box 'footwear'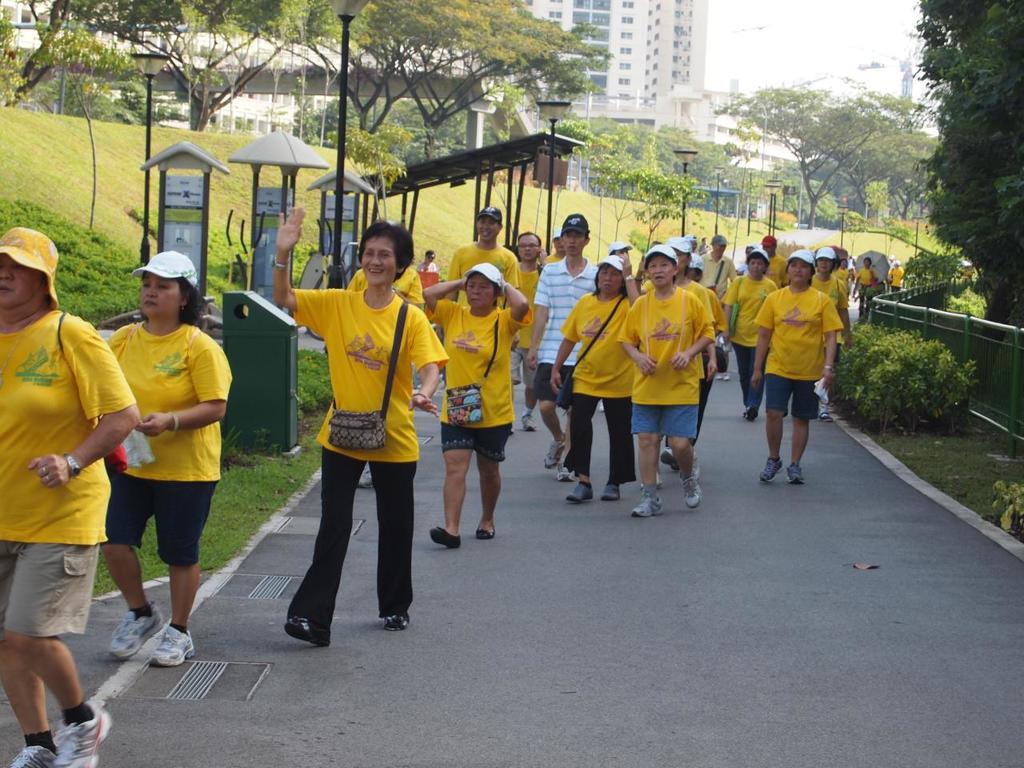
562:480:594:502
